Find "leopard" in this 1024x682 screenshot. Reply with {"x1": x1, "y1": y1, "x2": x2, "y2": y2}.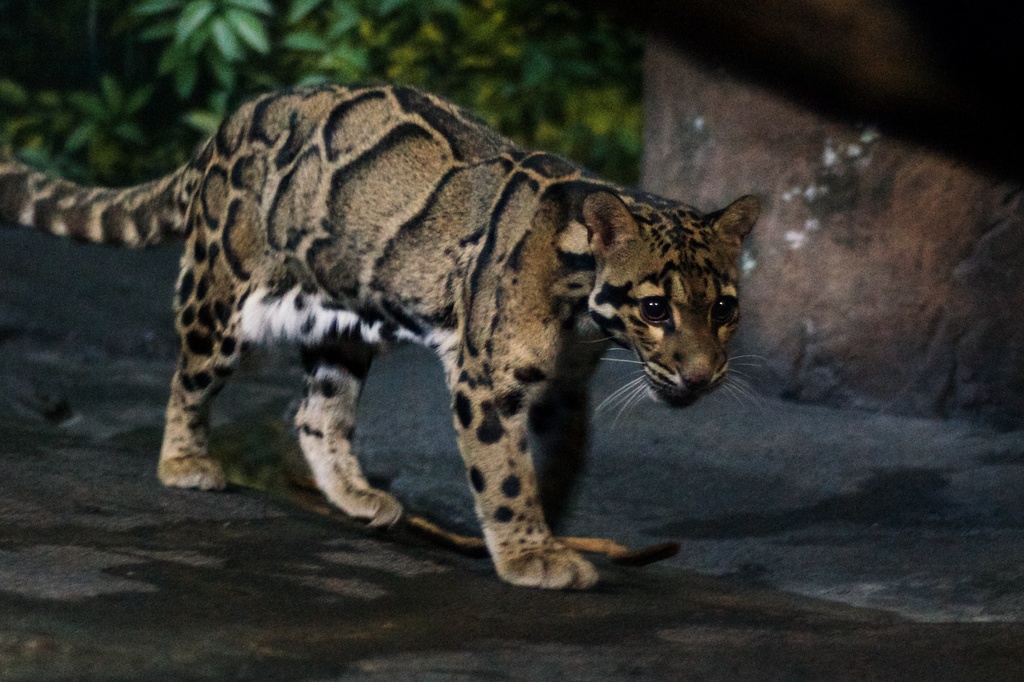
{"x1": 1, "y1": 89, "x2": 764, "y2": 587}.
